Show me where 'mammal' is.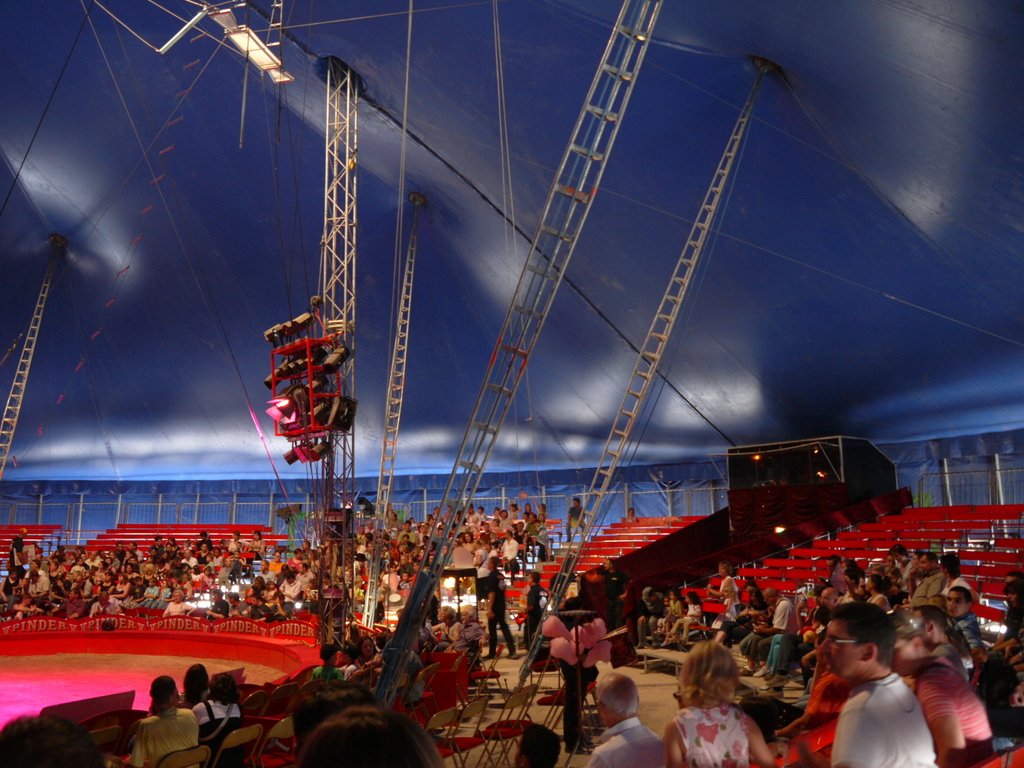
'mammal' is at pyautogui.locateOnScreen(671, 655, 782, 751).
